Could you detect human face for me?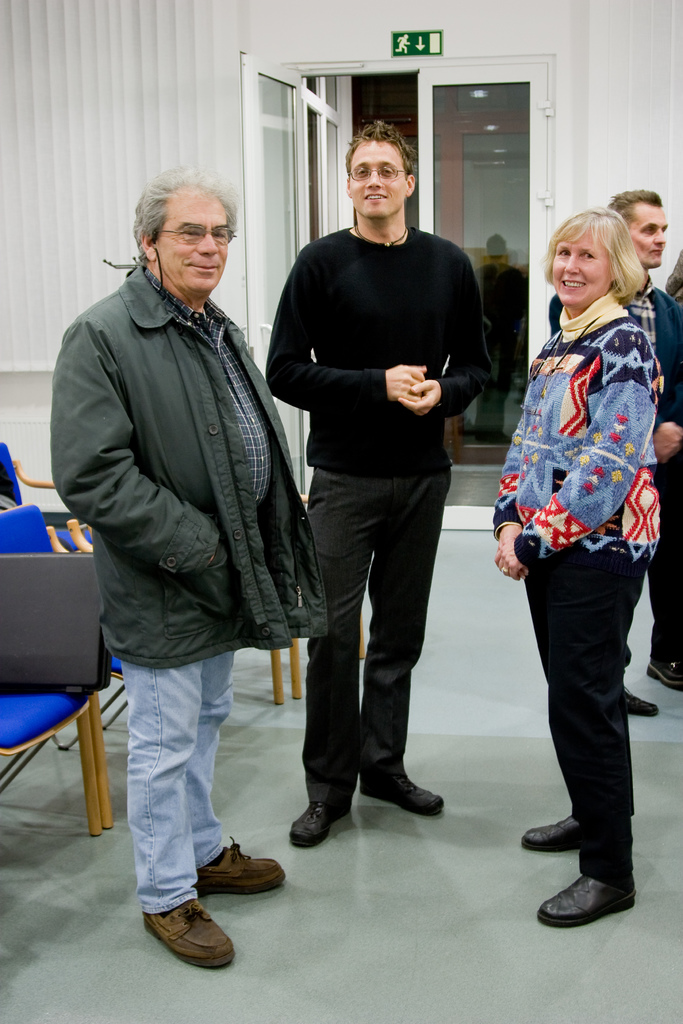
Detection result: 630,202,672,261.
